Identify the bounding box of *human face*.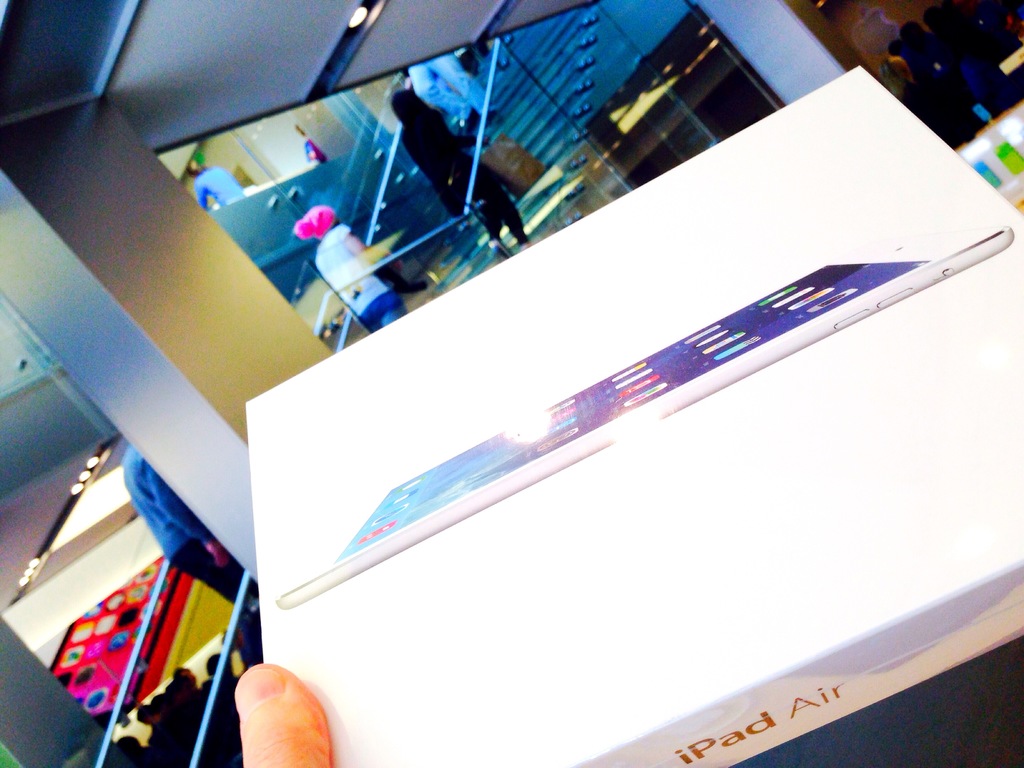
bbox=[182, 669, 195, 685].
